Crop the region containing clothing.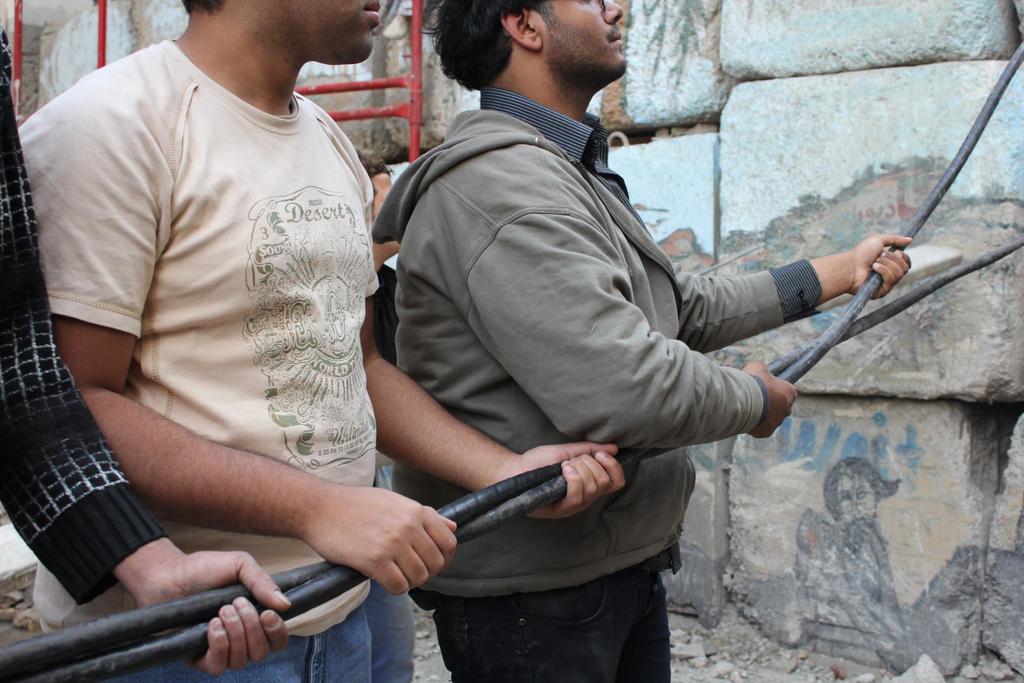
Crop region: [377, 84, 826, 602].
